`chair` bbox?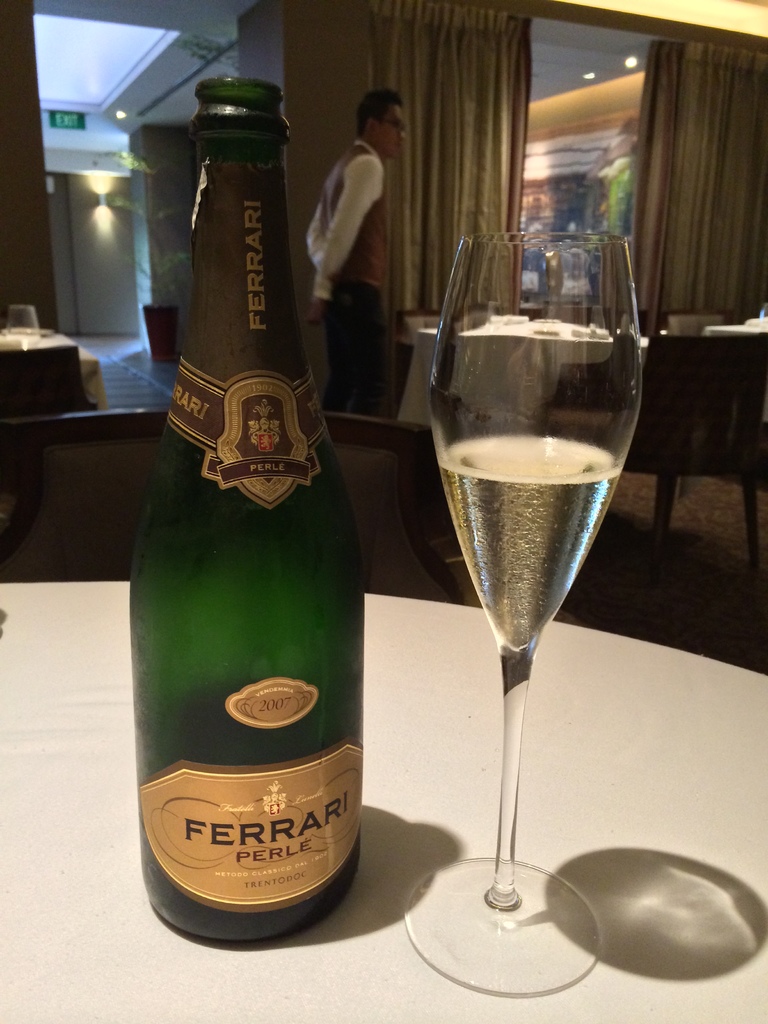
box=[397, 304, 462, 403]
